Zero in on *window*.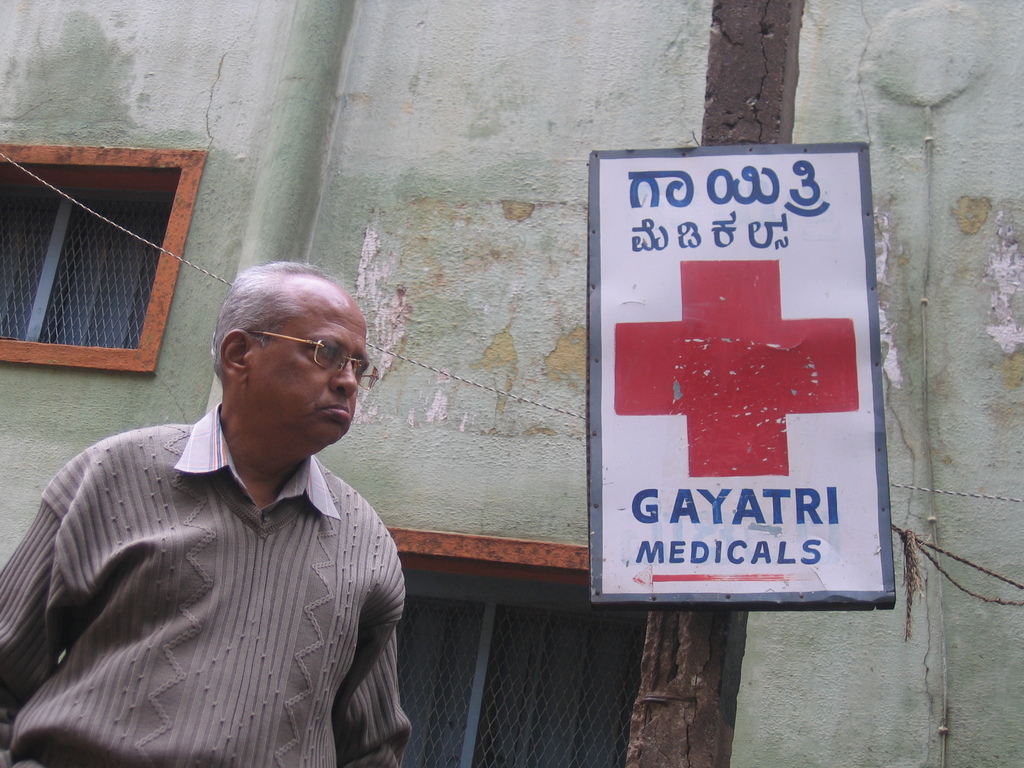
Zeroed in: BBox(0, 167, 191, 354).
